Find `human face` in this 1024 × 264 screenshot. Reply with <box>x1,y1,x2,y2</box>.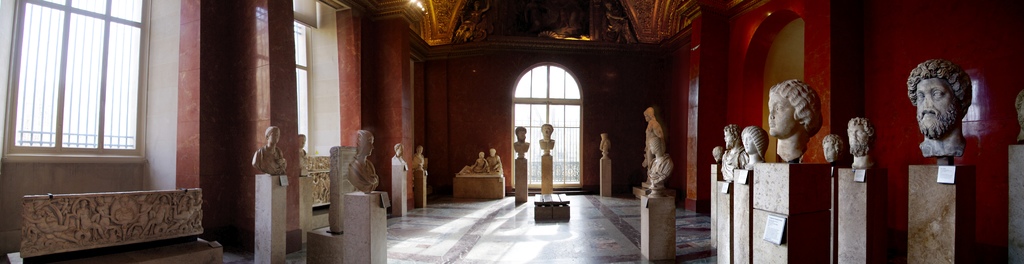
<box>417,145,424,154</box>.
